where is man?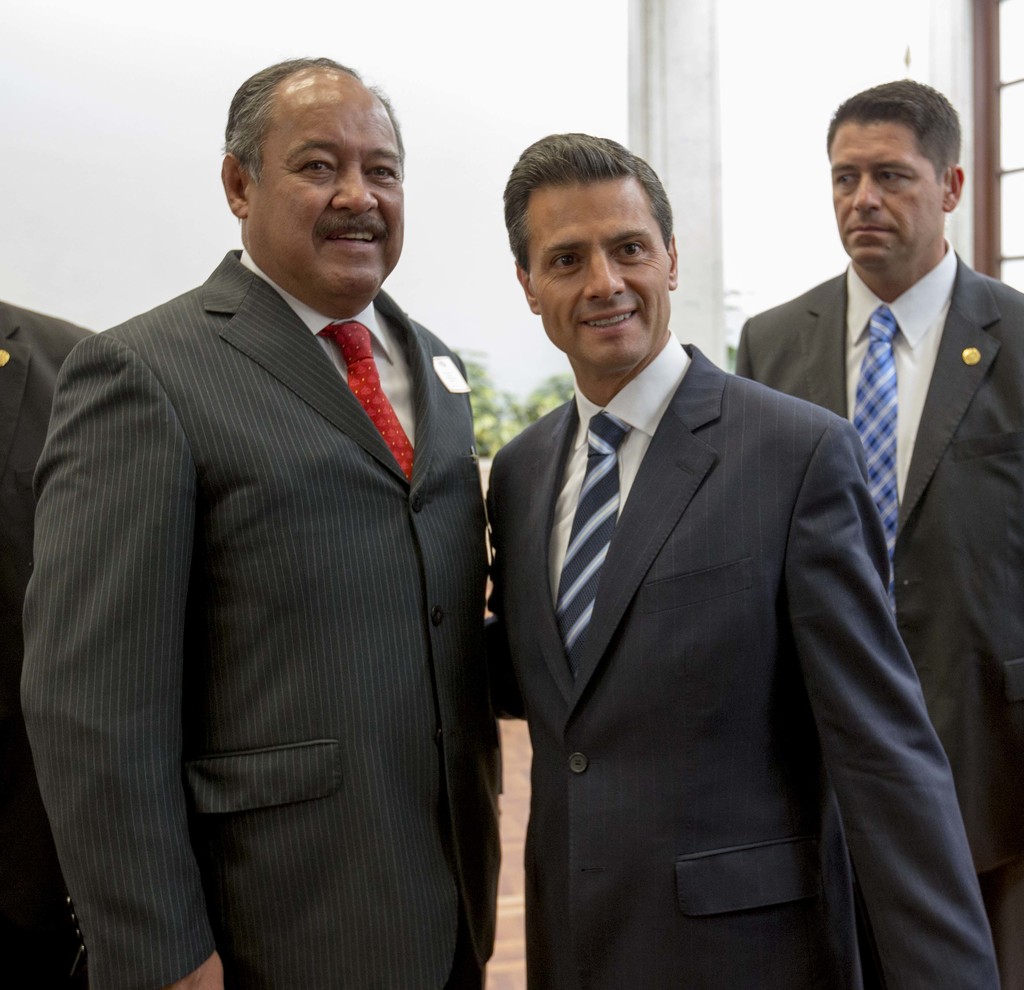
[483,136,1004,987].
